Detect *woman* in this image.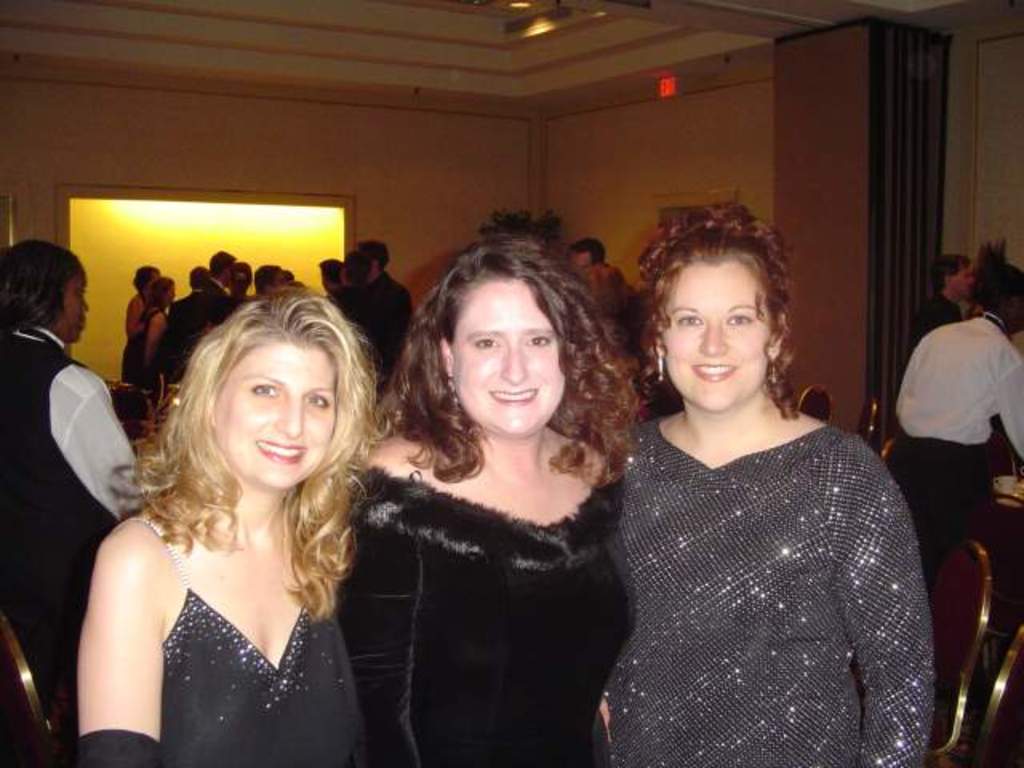
Detection: {"left": 78, "top": 286, "right": 389, "bottom": 766}.
